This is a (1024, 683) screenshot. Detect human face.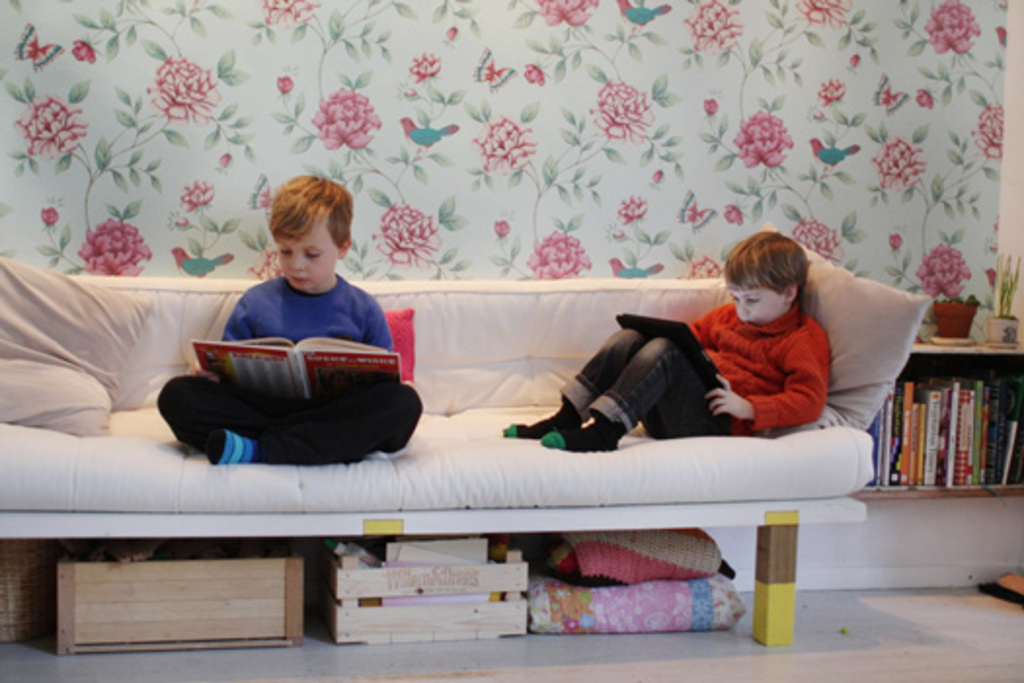
(271,221,343,289).
